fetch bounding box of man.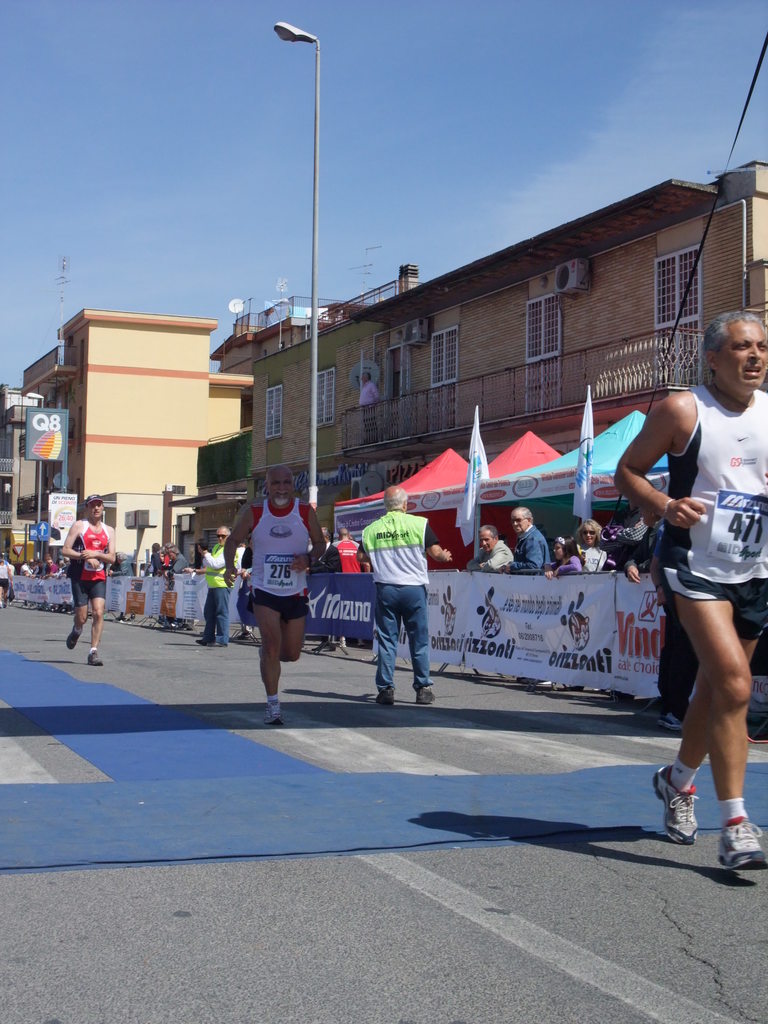
Bbox: <bbox>503, 503, 545, 572</bbox>.
